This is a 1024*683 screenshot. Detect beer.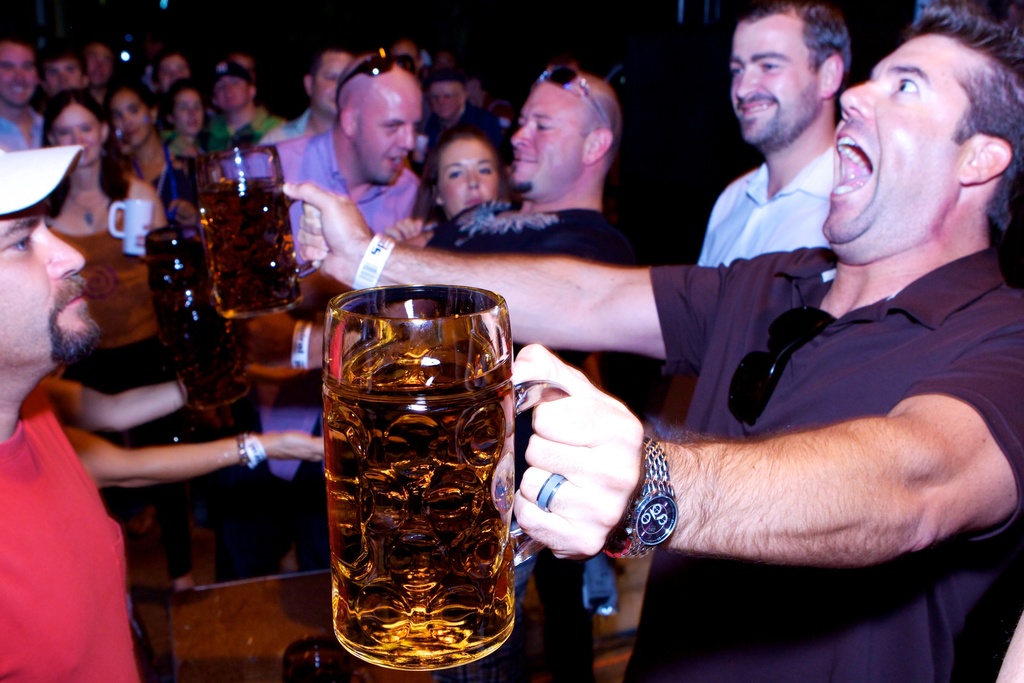
326 352 518 678.
